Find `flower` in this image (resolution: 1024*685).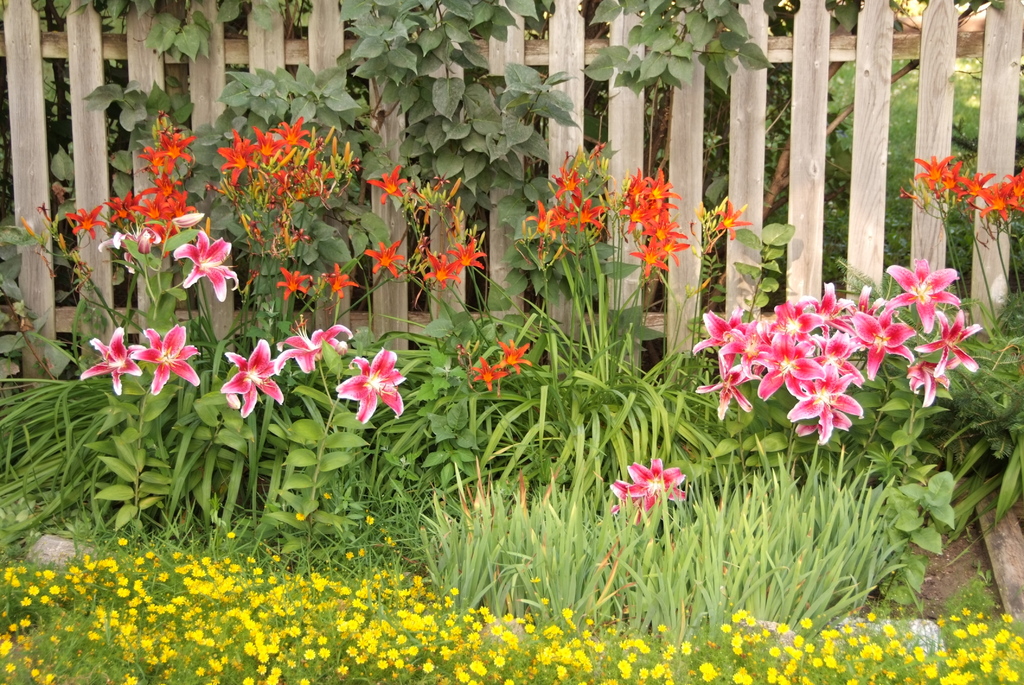
crop(336, 345, 407, 426).
